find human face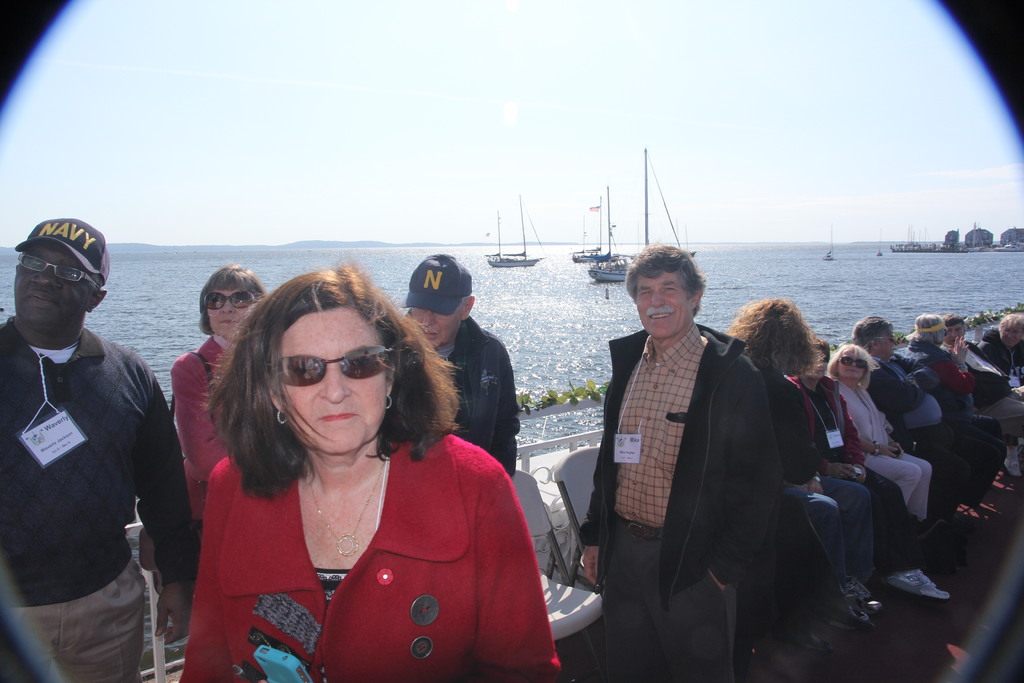
(842, 356, 869, 378)
